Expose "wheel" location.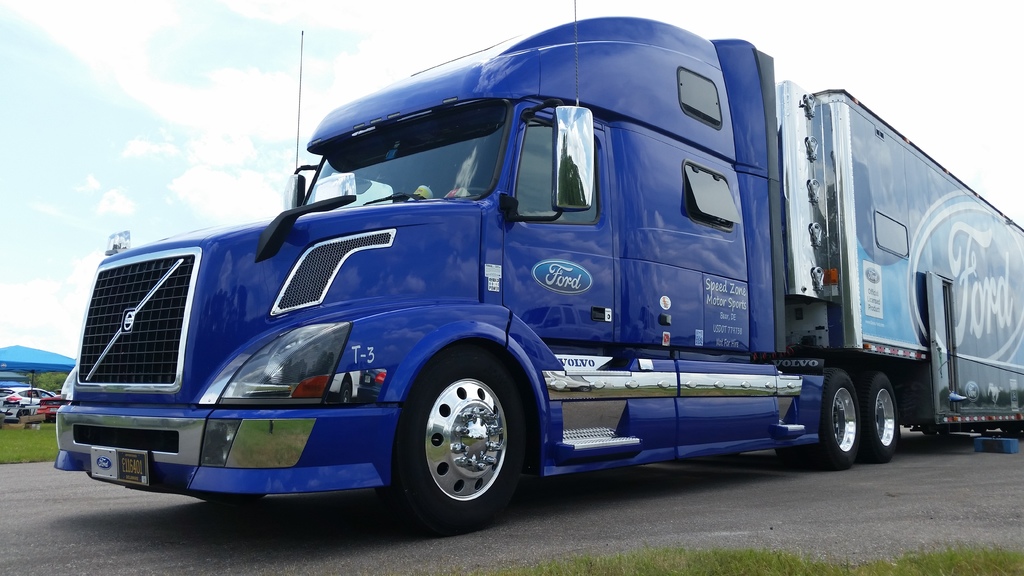
Exposed at x1=771 y1=365 x2=862 y2=471.
